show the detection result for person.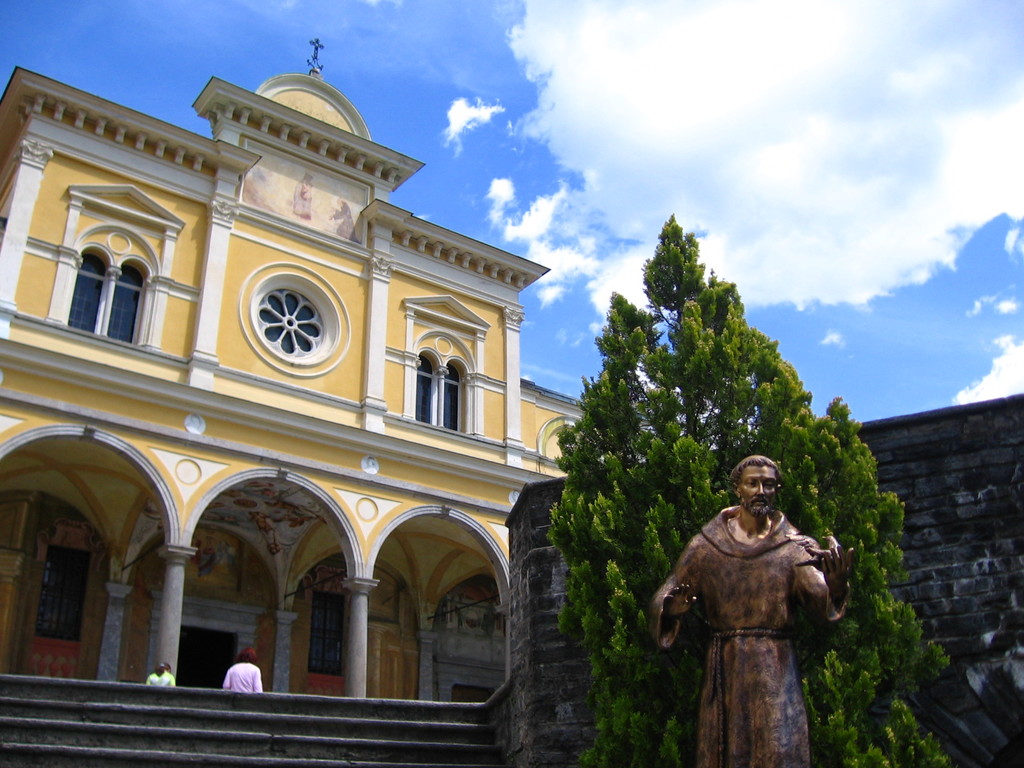
[left=653, top=438, right=847, bottom=767].
